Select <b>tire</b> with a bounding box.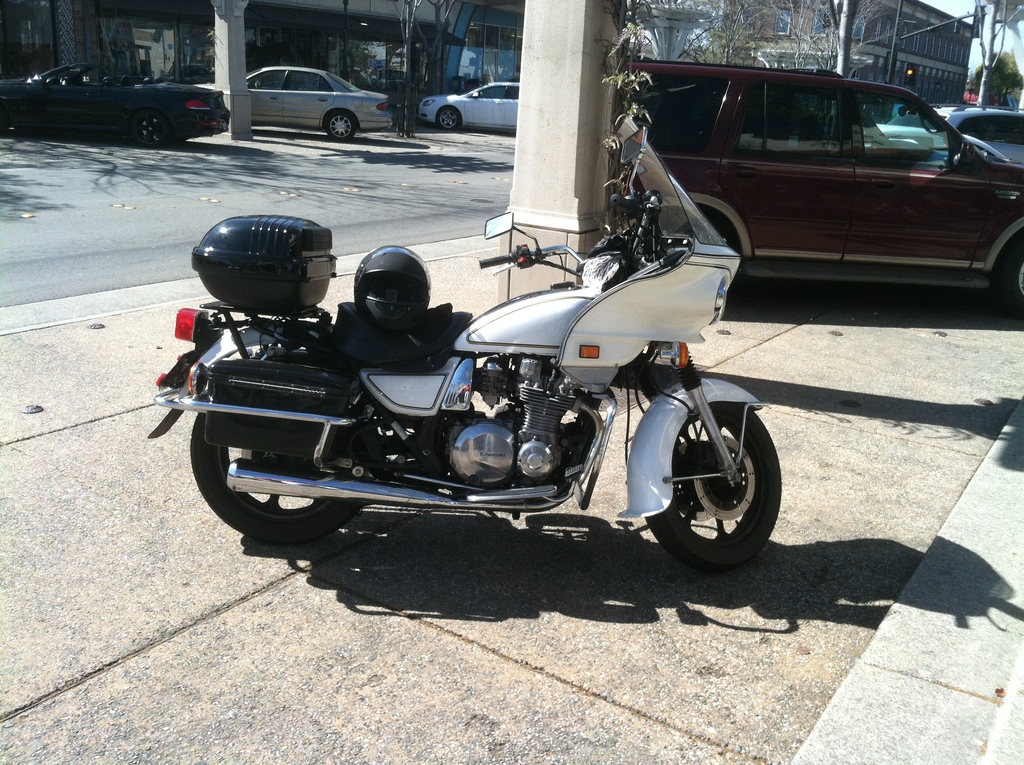
{"left": 435, "top": 106, "right": 459, "bottom": 136}.
